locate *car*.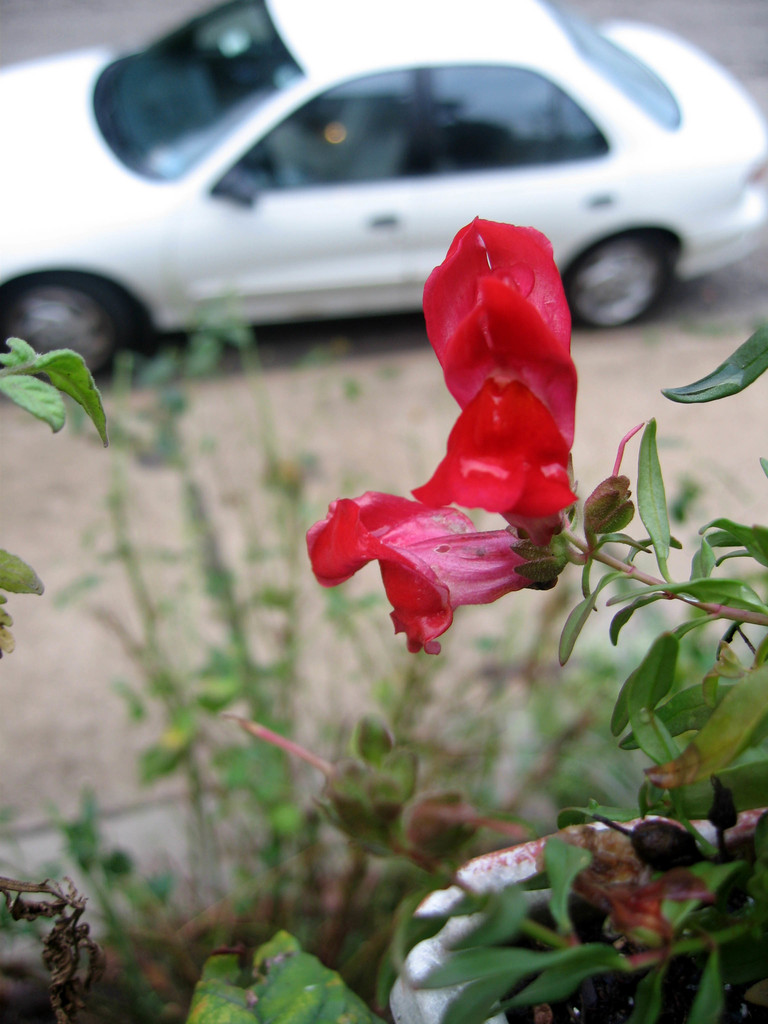
Bounding box: 0,0,767,385.
